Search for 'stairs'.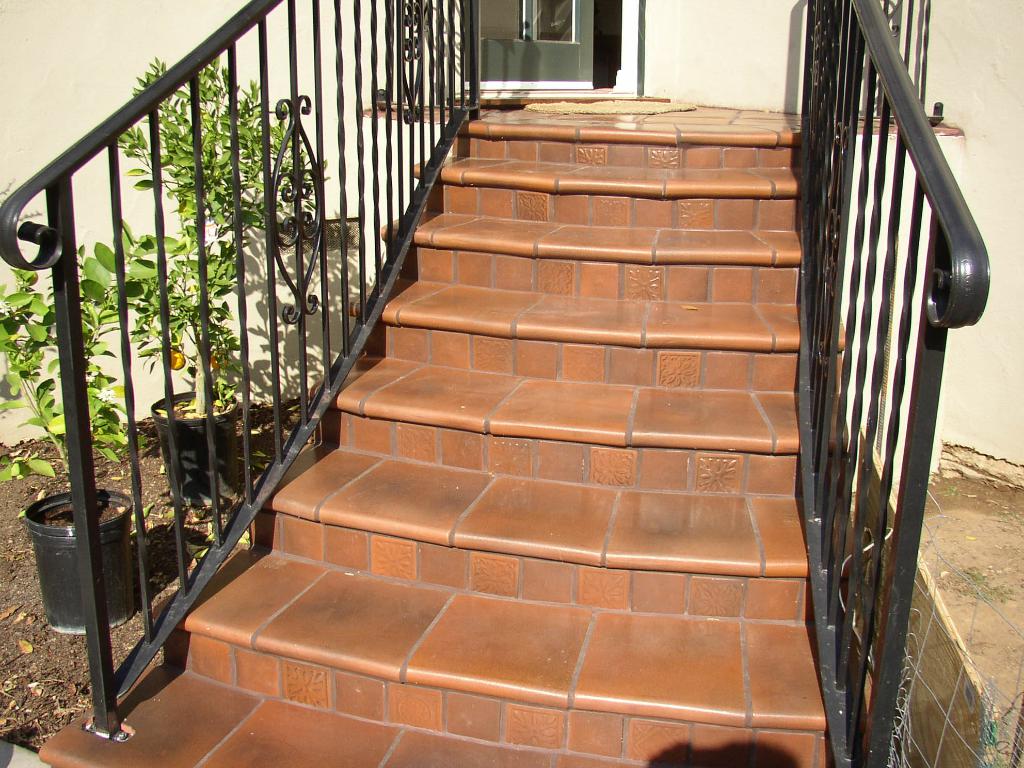
Found at {"x1": 37, "y1": 116, "x2": 849, "y2": 767}.
